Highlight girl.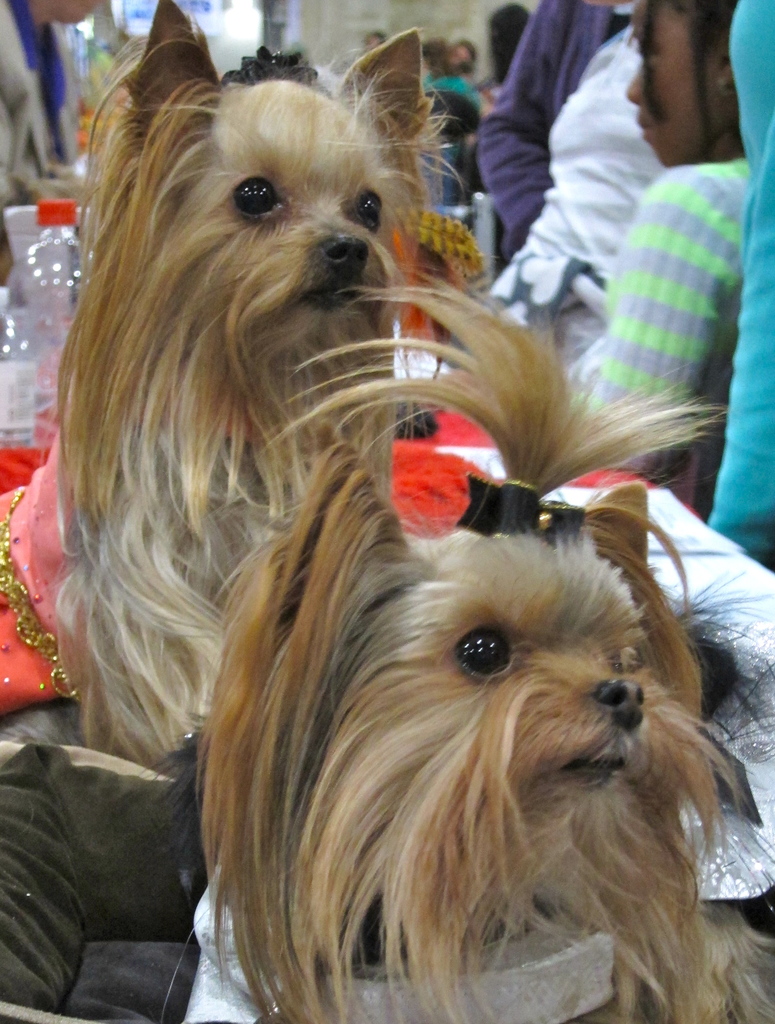
Highlighted region: bbox=(575, 0, 764, 510).
